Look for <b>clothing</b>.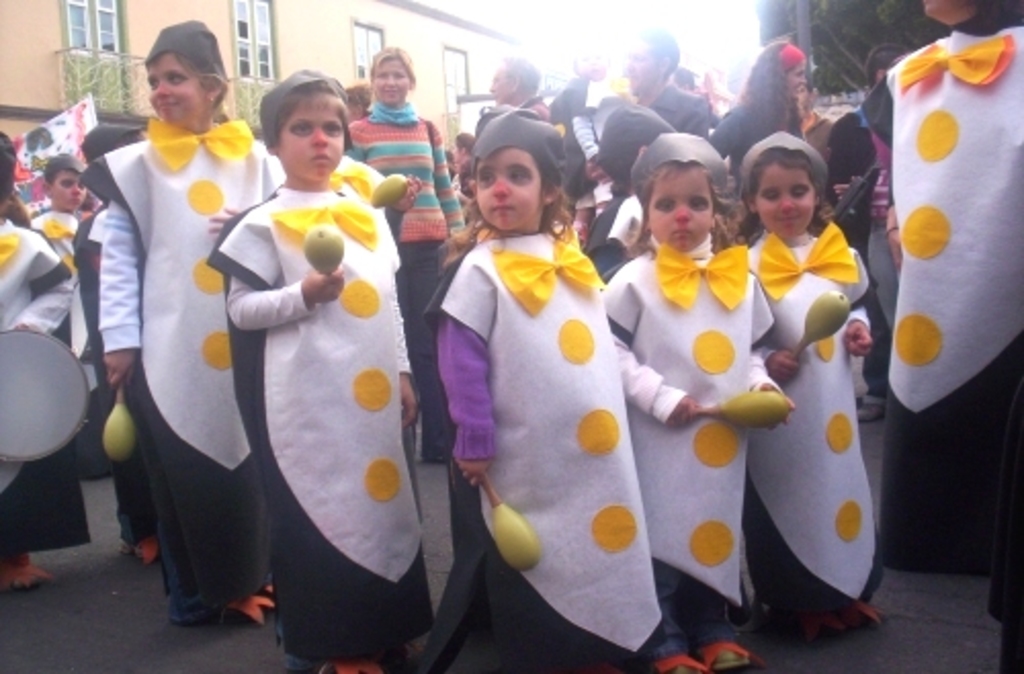
Found: pyautogui.locateOnScreen(733, 229, 883, 604).
